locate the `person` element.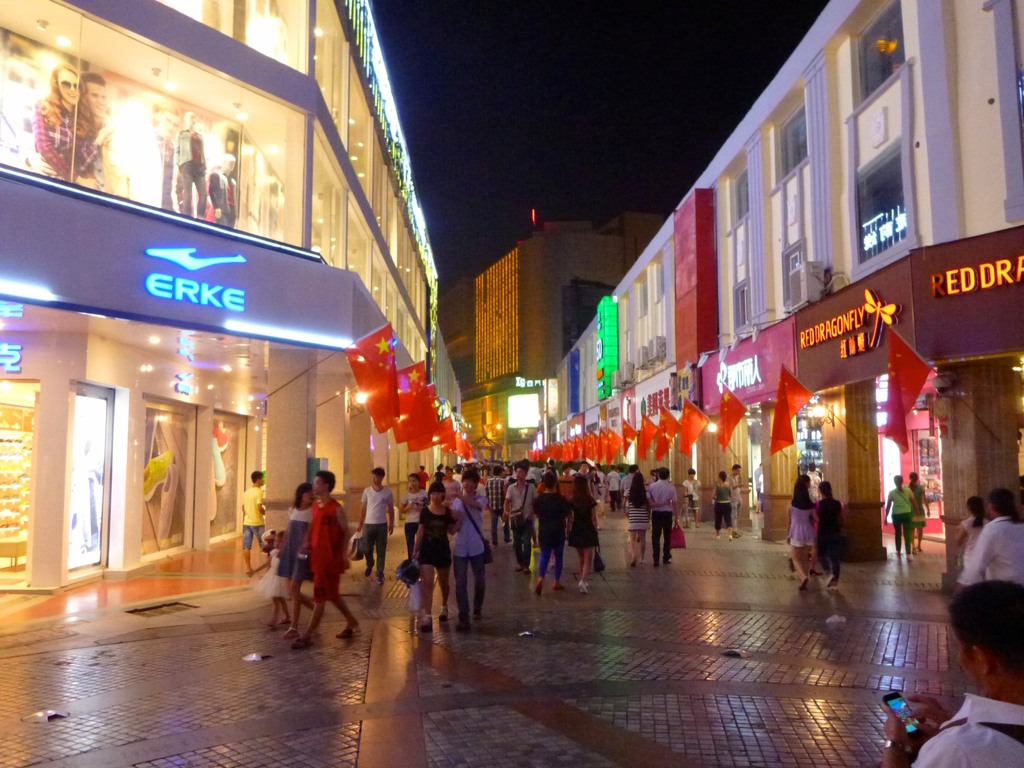
Element bbox: select_region(621, 467, 653, 563).
